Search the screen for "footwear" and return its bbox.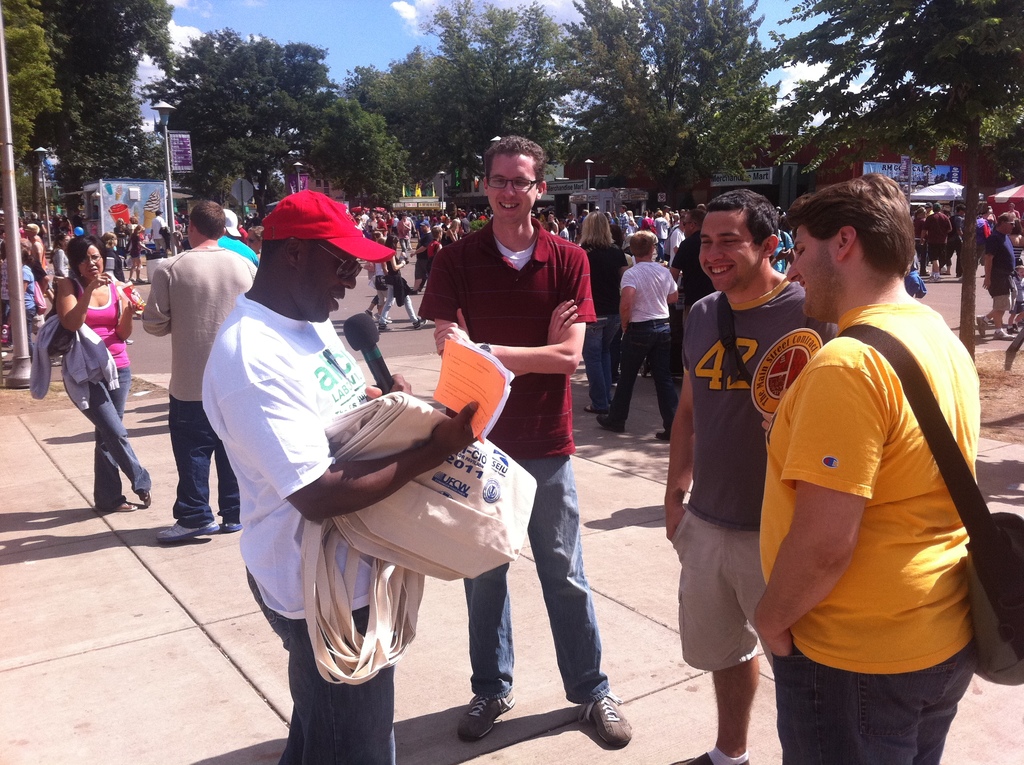
Found: l=994, t=327, r=1011, b=347.
